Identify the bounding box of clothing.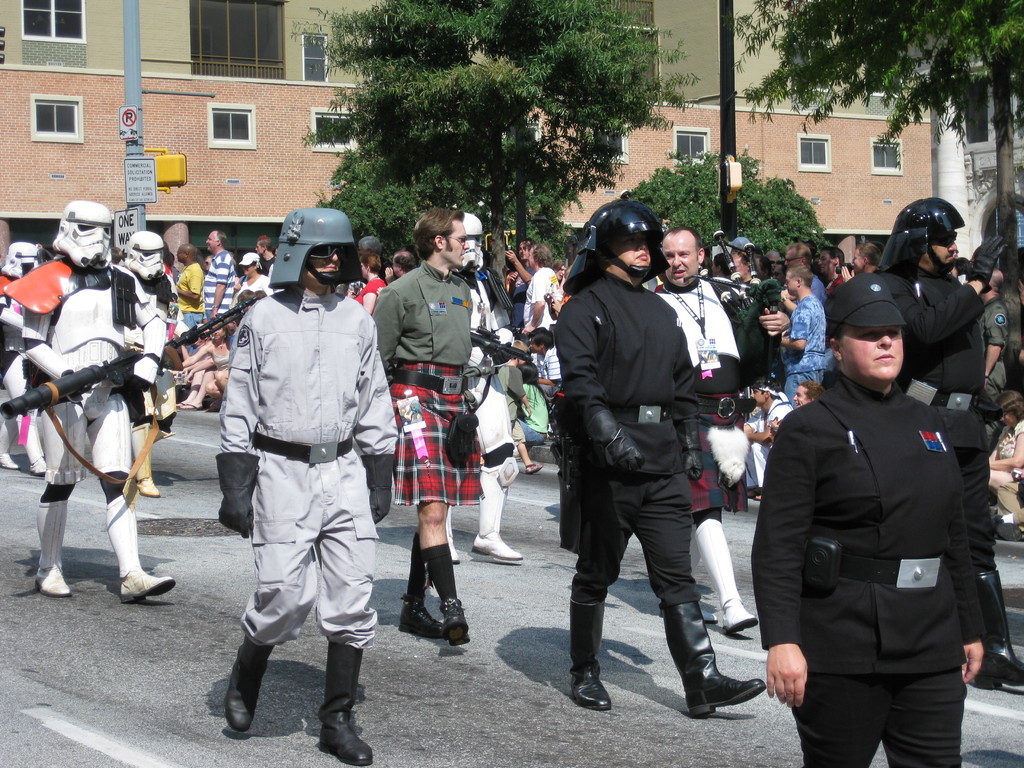
locate(992, 422, 1023, 477).
